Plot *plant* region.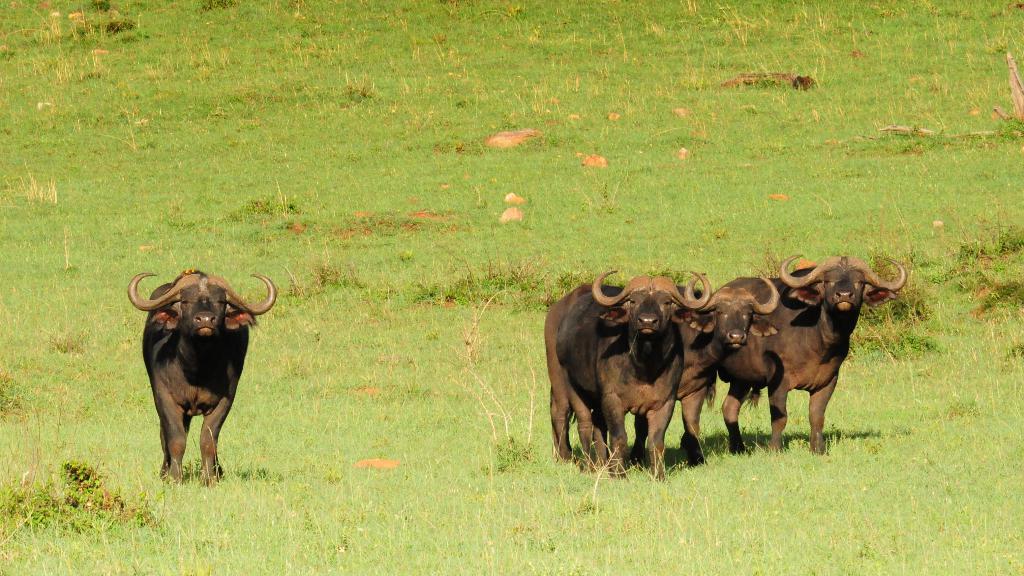
Plotted at bbox=[413, 252, 604, 312].
